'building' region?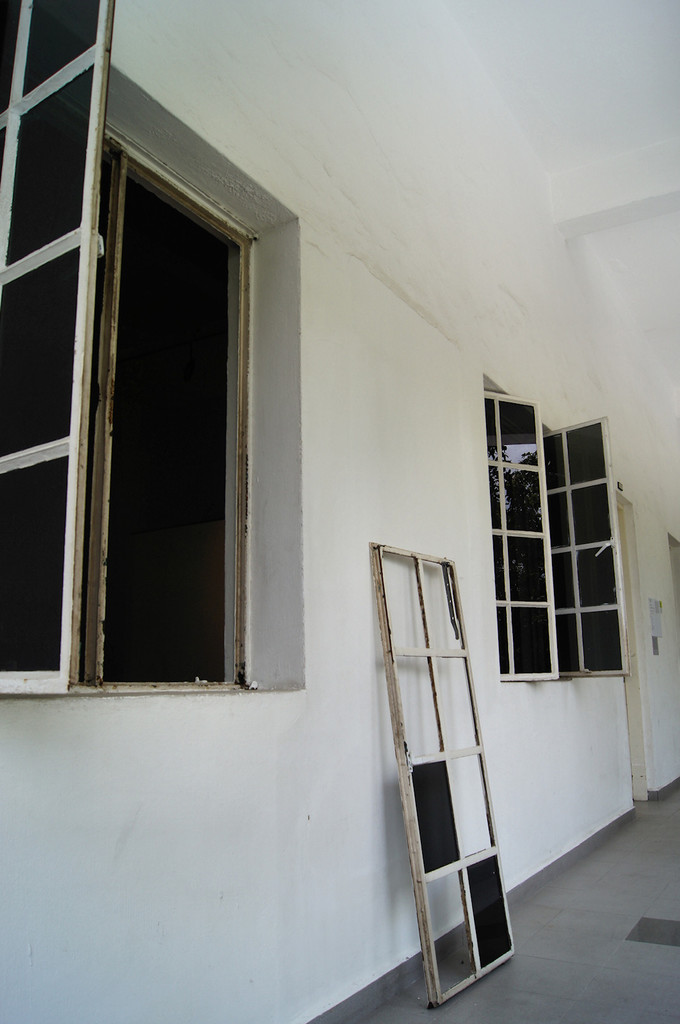
rect(0, 0, 679, 1023)
